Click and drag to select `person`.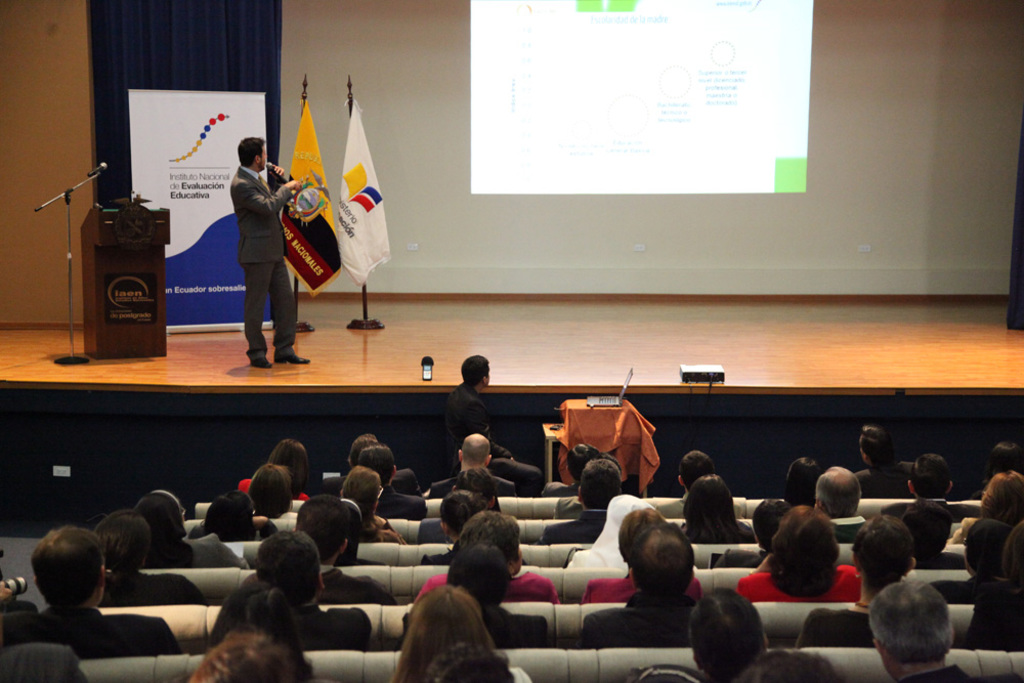
Selection: bbox(270, 440, 316, 494).
